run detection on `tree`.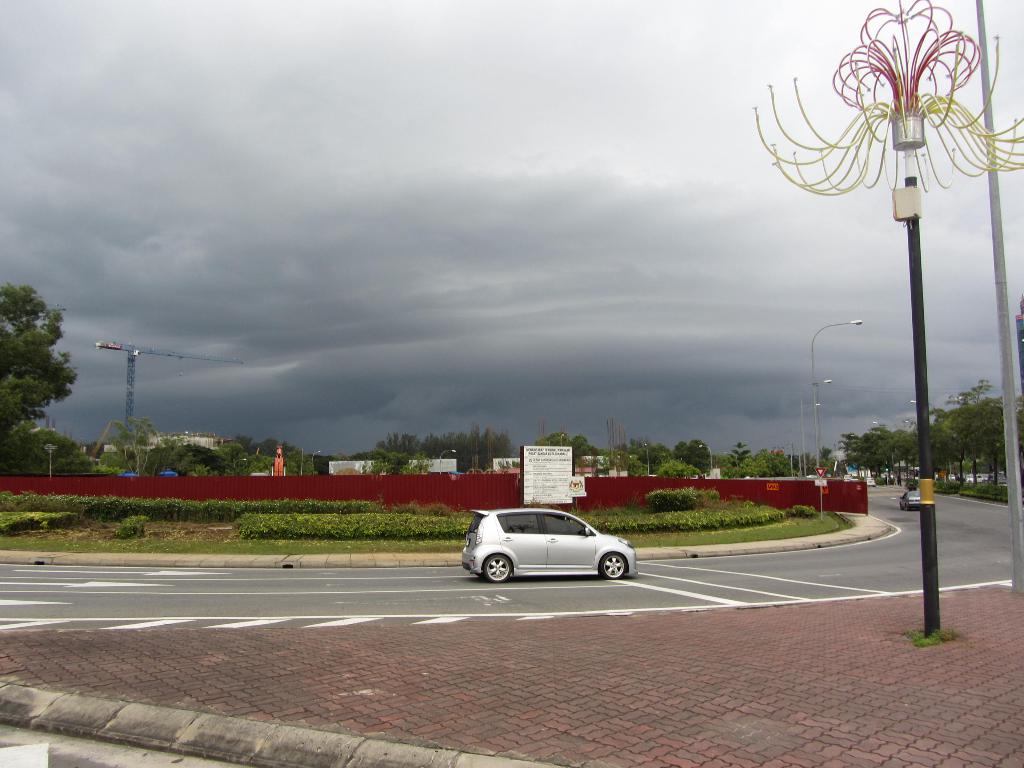
Result: 249 445 280 477.
